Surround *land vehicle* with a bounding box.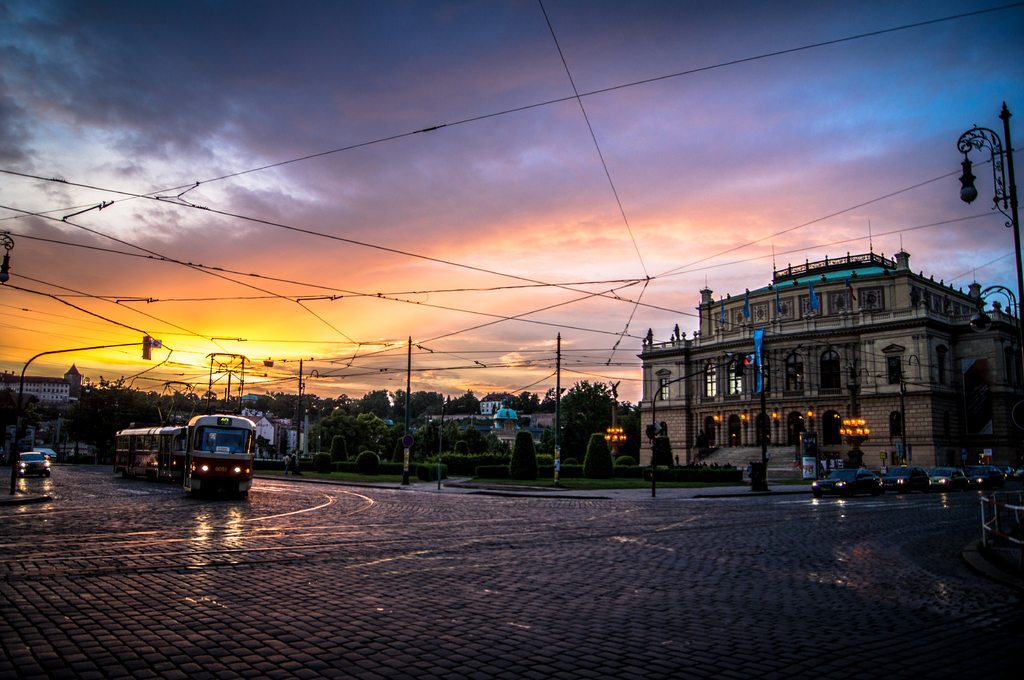
<box>929,468,965,486</box>.
